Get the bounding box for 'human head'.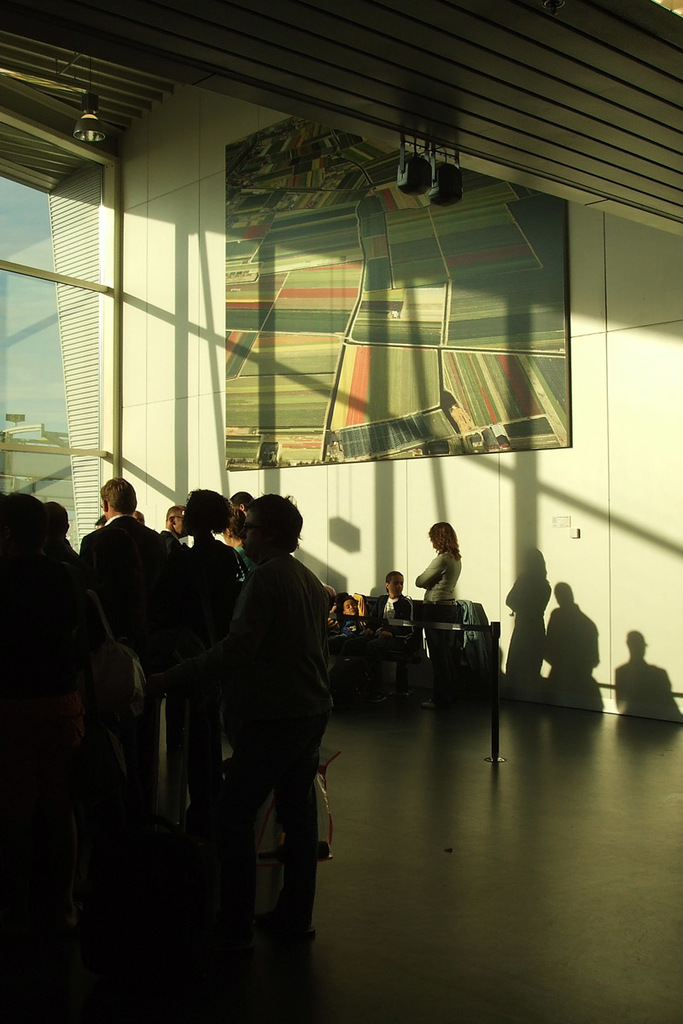
(left=161, top=504, right=182, bottom=536).
